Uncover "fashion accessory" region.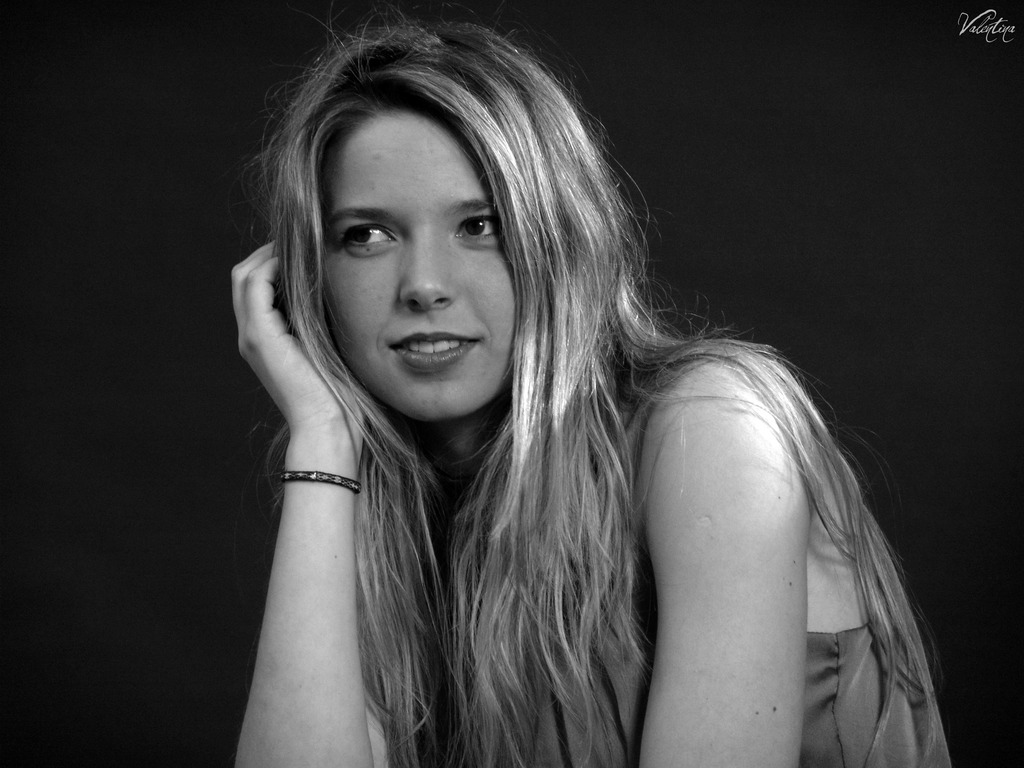
Uncovered: detection(280, 468, 363, 498).
